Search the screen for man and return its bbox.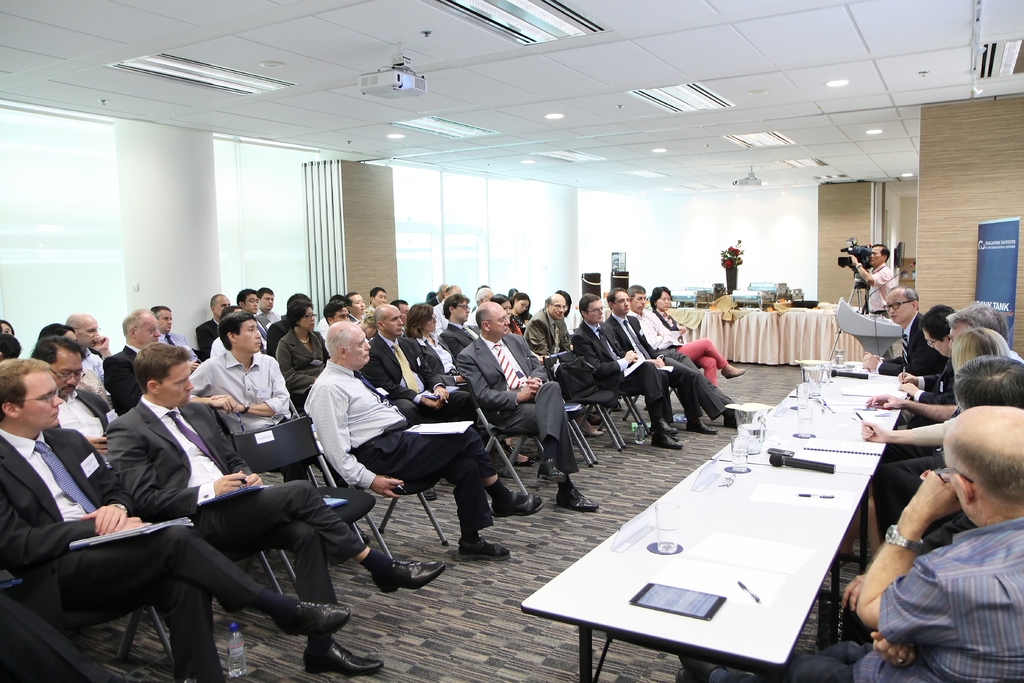
Found: bbox(624, 282, 708, 375).
